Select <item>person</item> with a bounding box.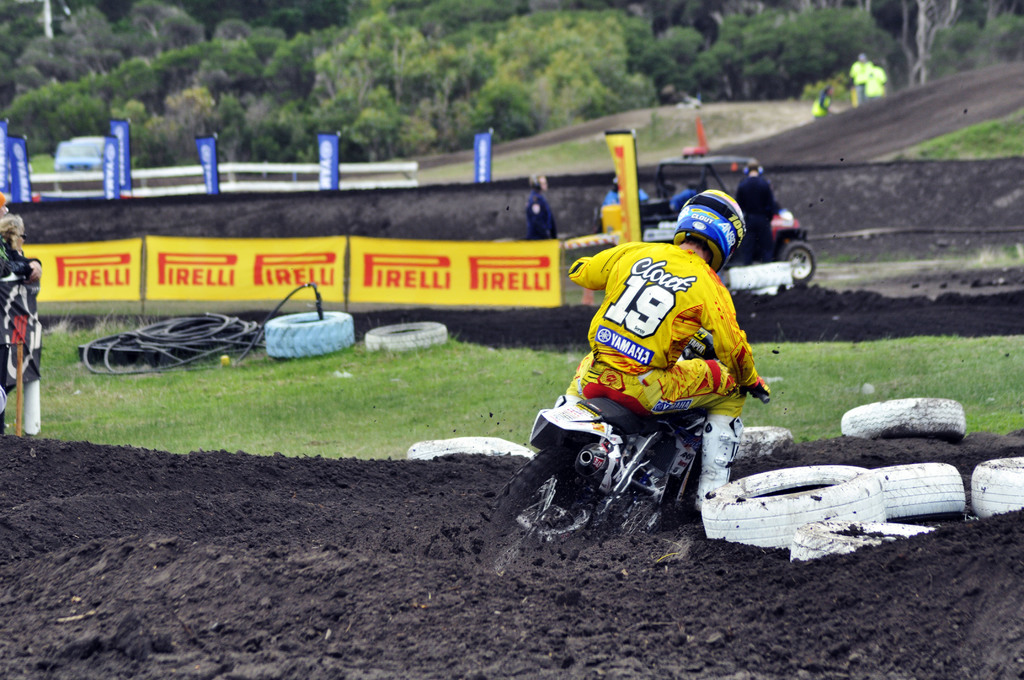
select_region(867, 66, 888, 102).
